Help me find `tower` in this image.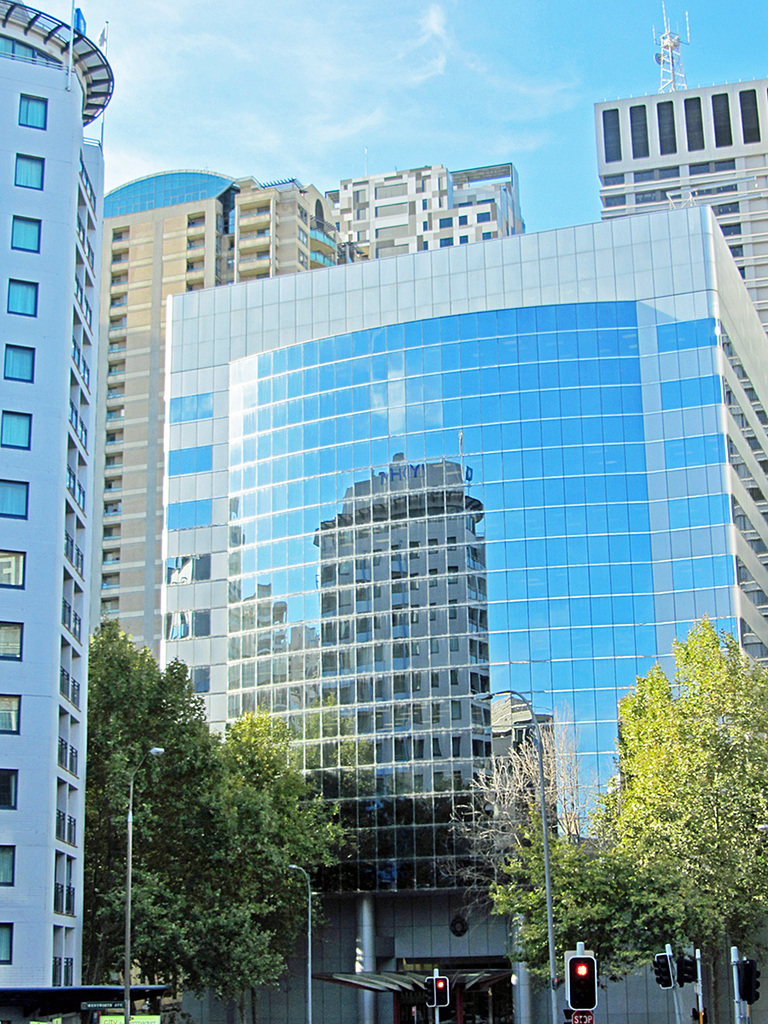
Found it: left=601, top=26, right=763, bottom=269.
